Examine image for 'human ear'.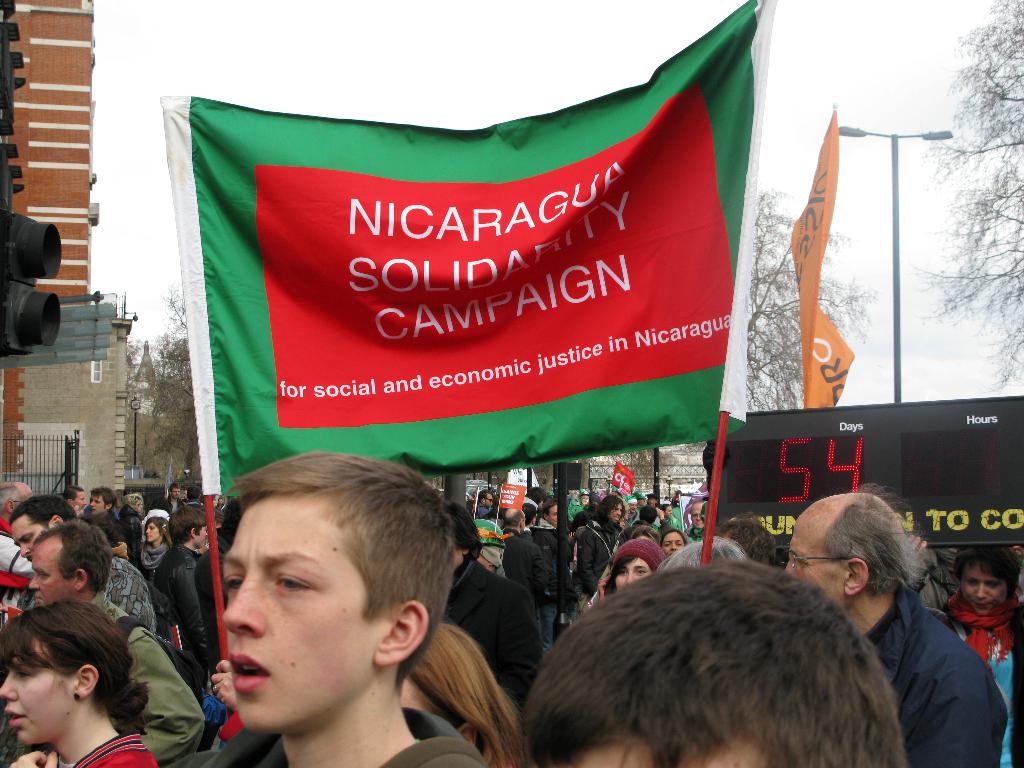
Examination result: [844,557,868,596].
